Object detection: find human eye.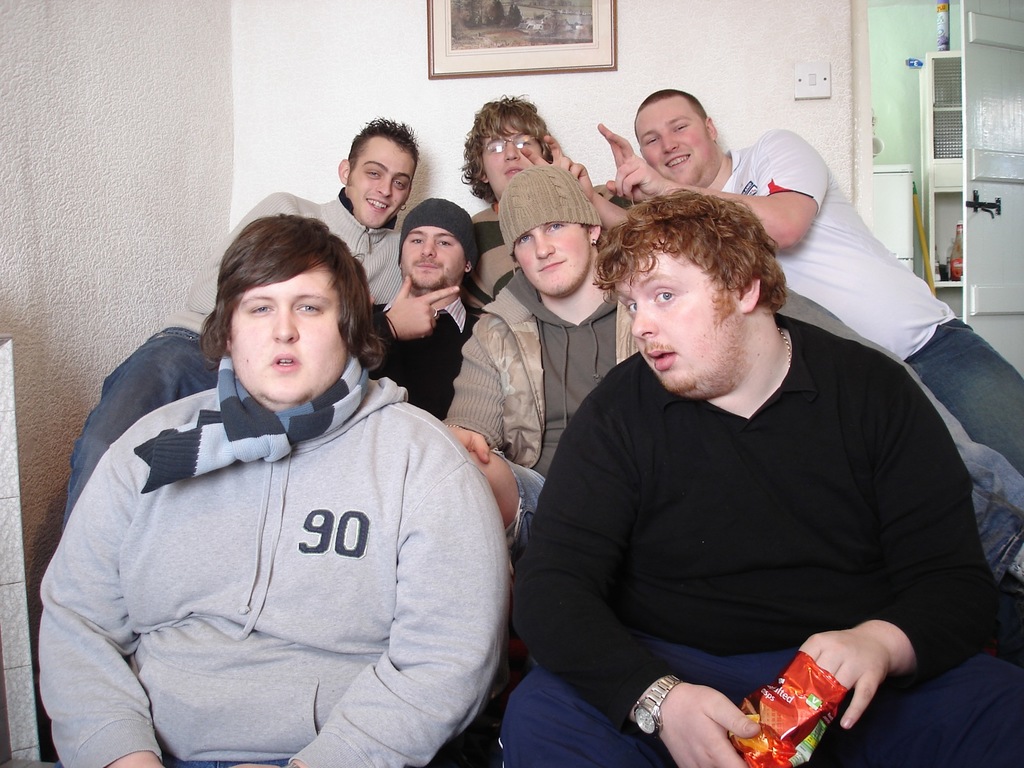
bbox(436, 238, 454, 248).
